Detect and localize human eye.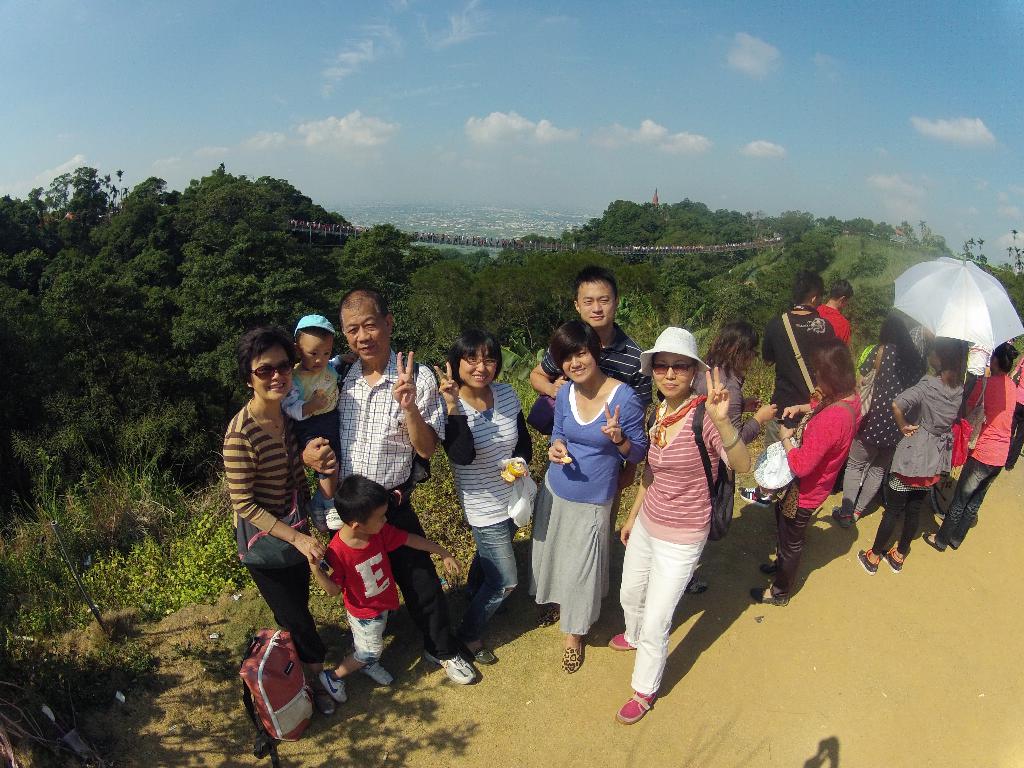
Localized at crop(598, 296, 609, 303).
